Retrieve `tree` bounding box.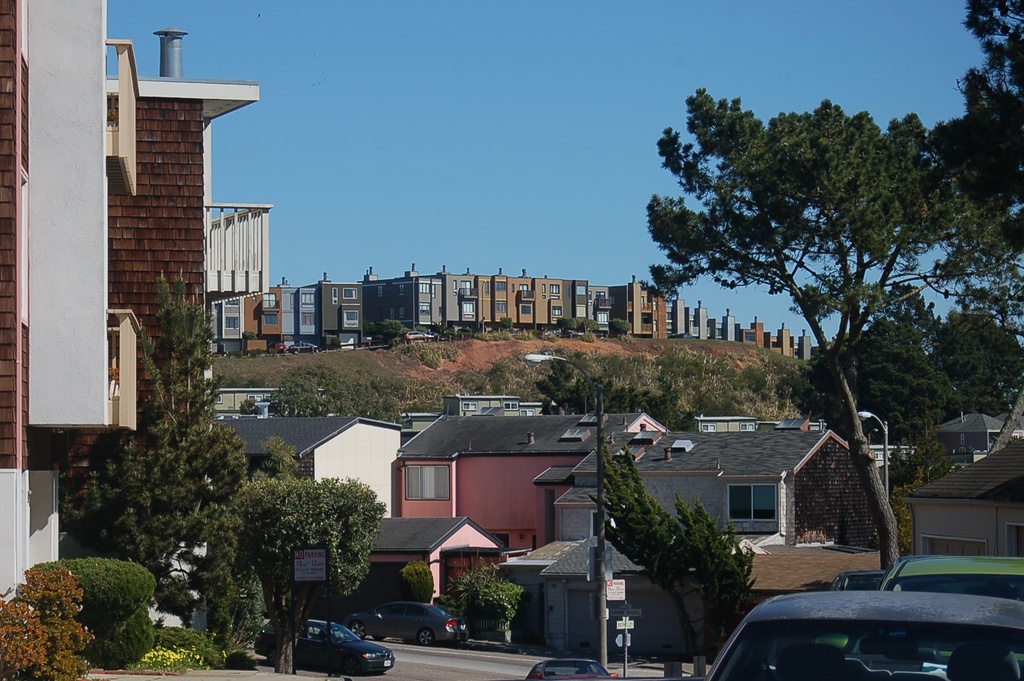
Bounding box: bbox=[193, 447, 388, 680].
